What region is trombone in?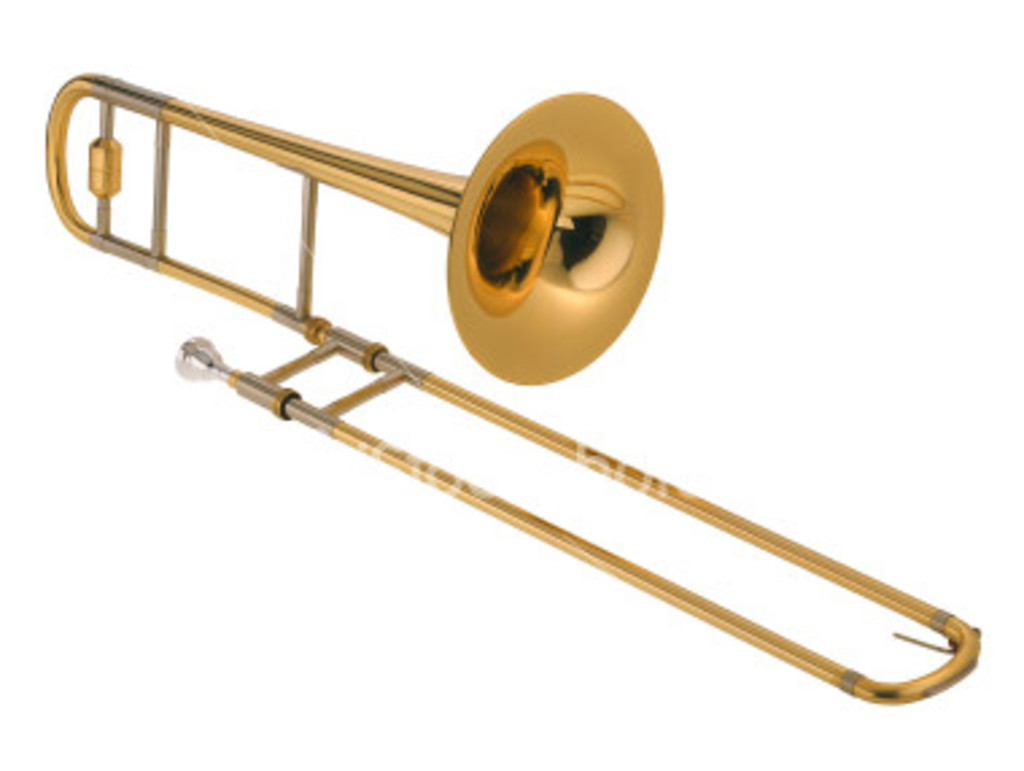
(43, 67, 981, 704).
